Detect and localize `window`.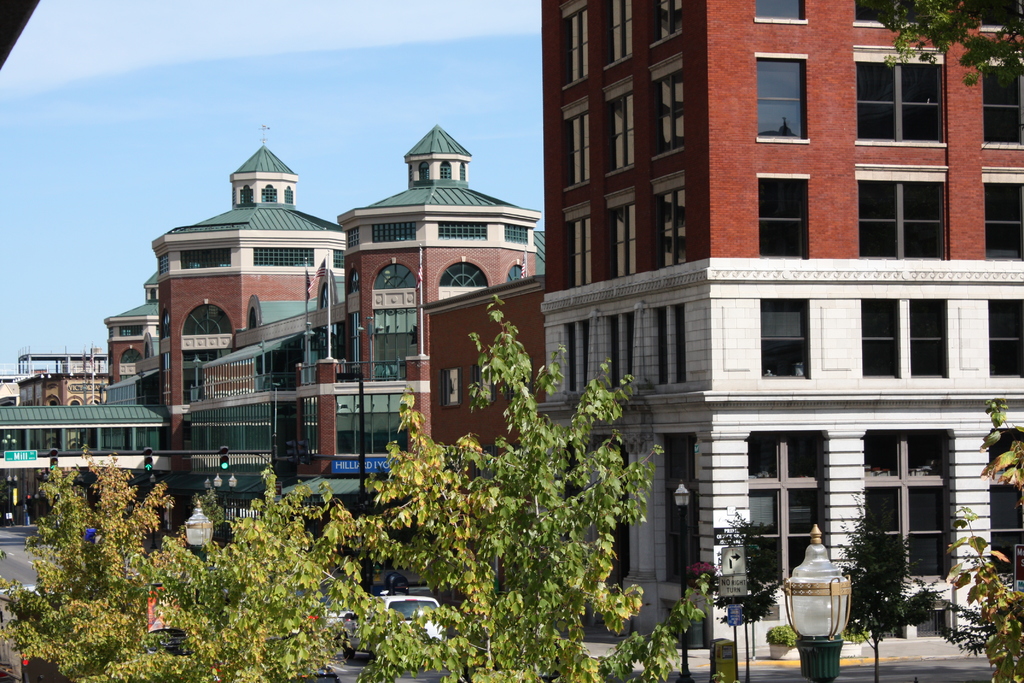
Localized at BBox(659, 0, 680, 37).
